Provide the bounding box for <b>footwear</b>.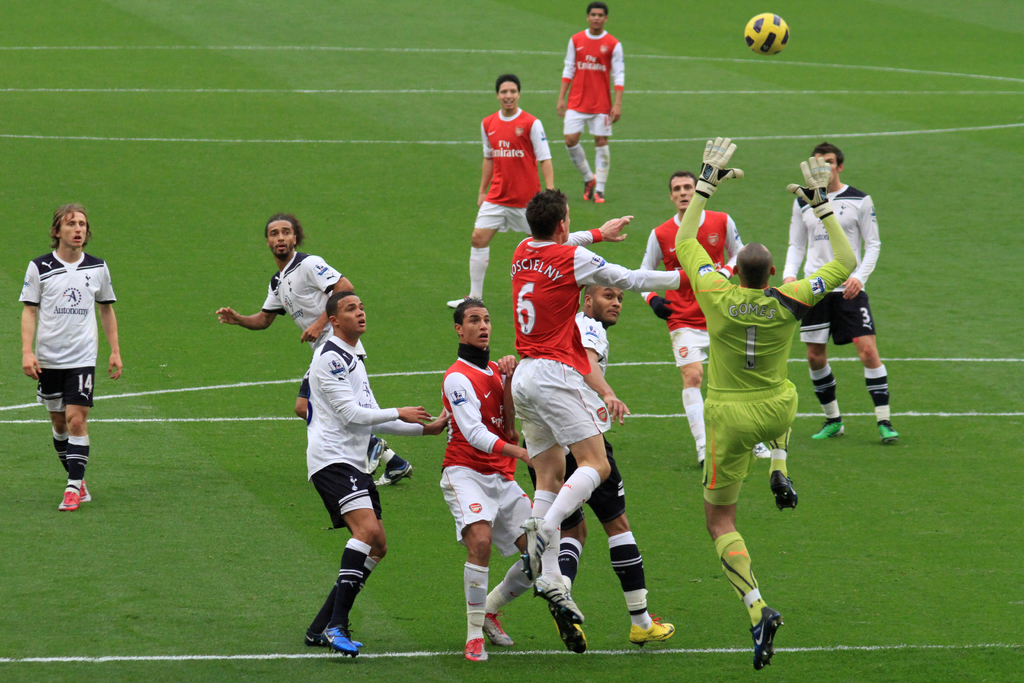
{"left": 748, "top": 605, "right": 782, "bottom": 670}.
